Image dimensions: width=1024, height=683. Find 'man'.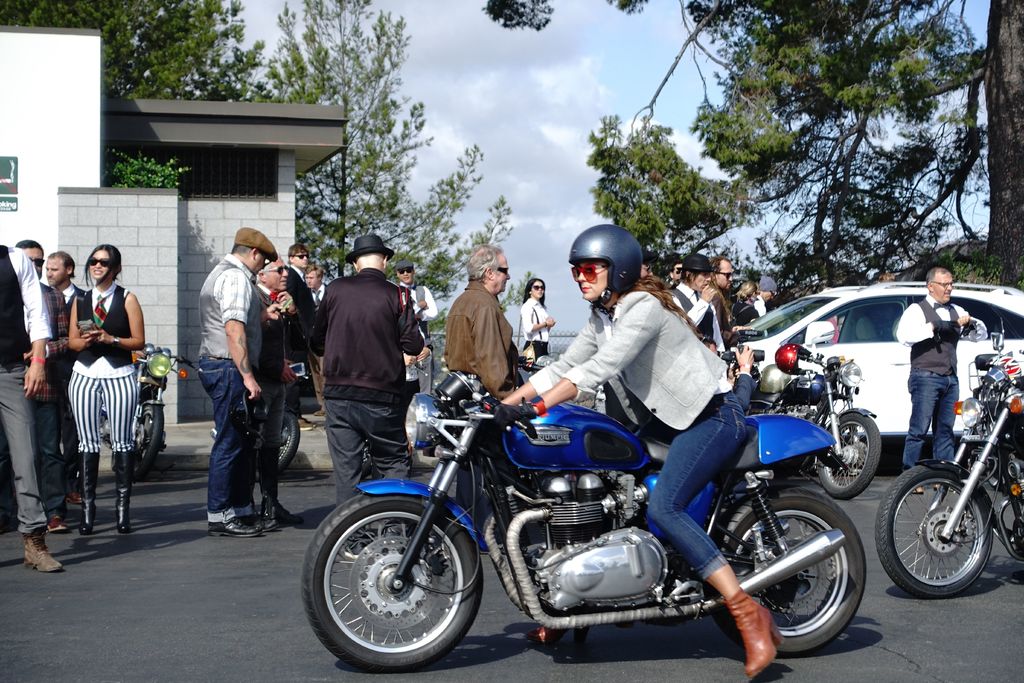
Rect(296, 266, 329, 415).
